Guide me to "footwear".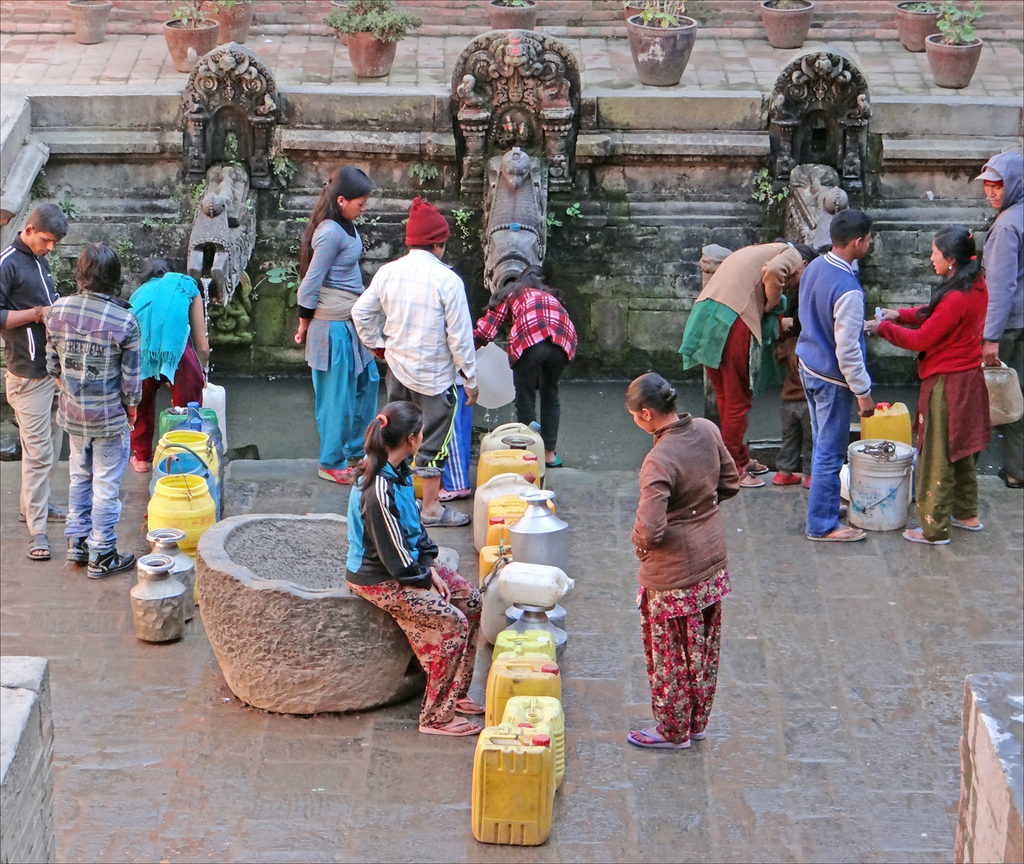
Guidance: crop(628, 722, 690, 757).
